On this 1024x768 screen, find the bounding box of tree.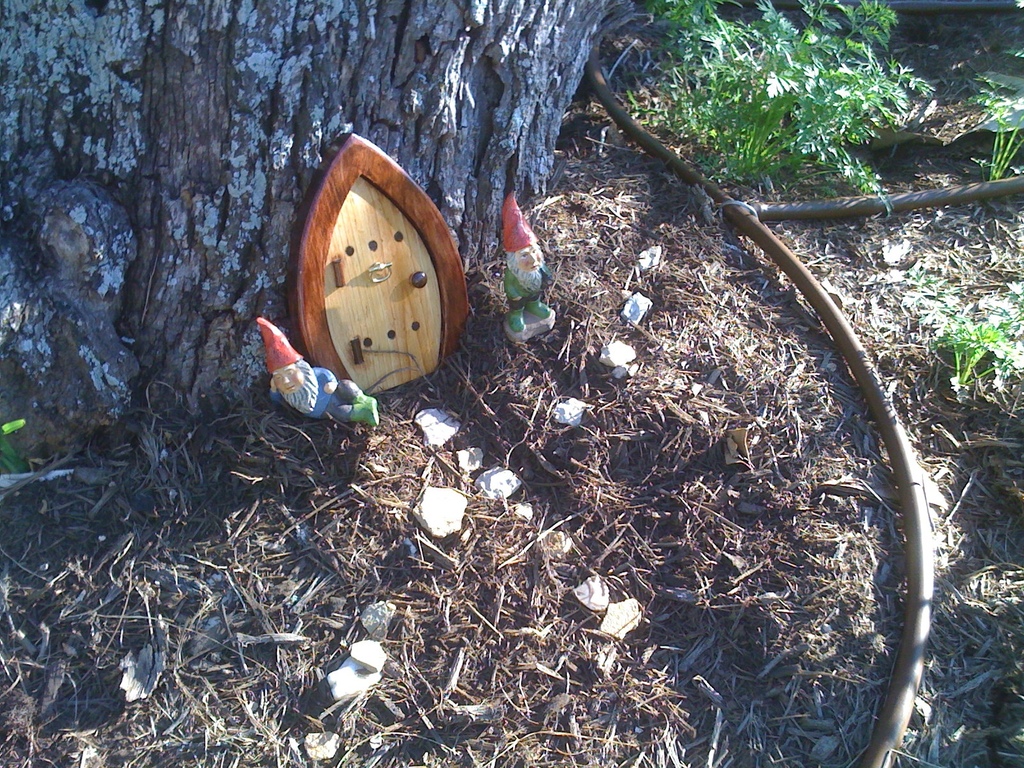
Bounding box: crop(8, 0, 616, 404).
